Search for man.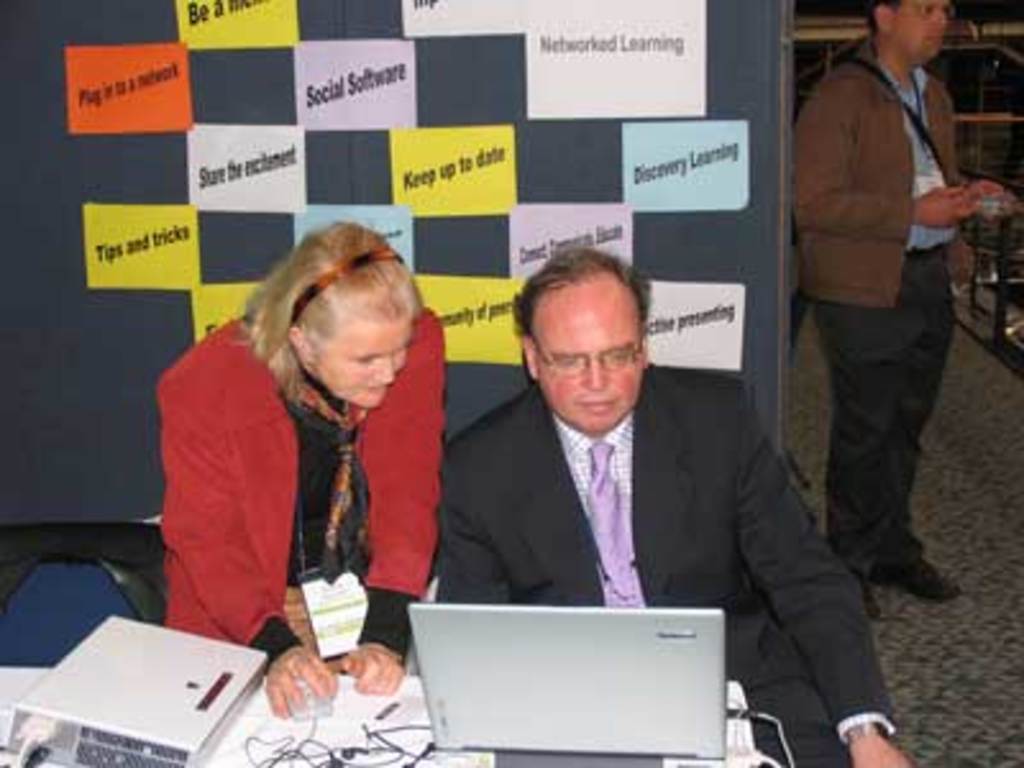
Found at 430/243/914/765.
